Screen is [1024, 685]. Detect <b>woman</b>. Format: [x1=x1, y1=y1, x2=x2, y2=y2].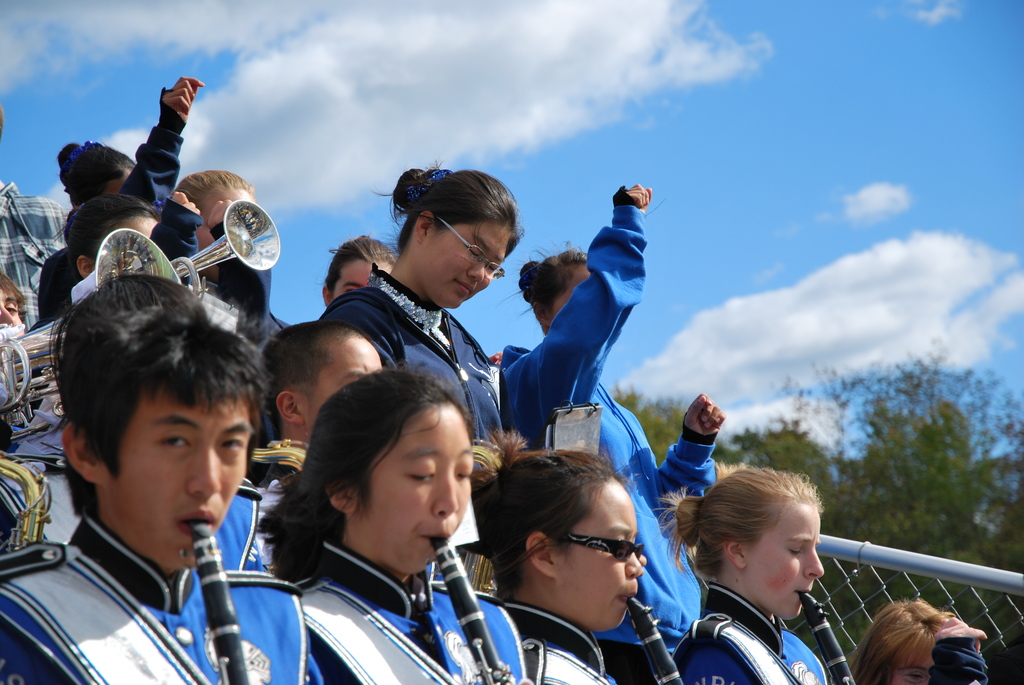
[x1=315, y1=159, x2=524, y2=442].
